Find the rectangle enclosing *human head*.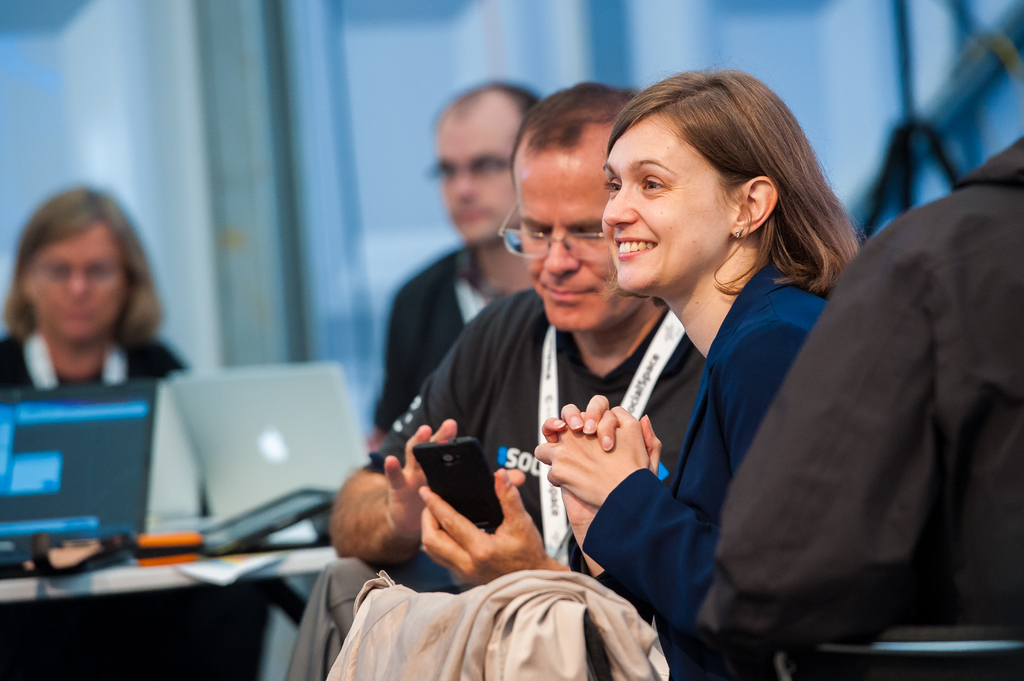
[505,77,641,340].
